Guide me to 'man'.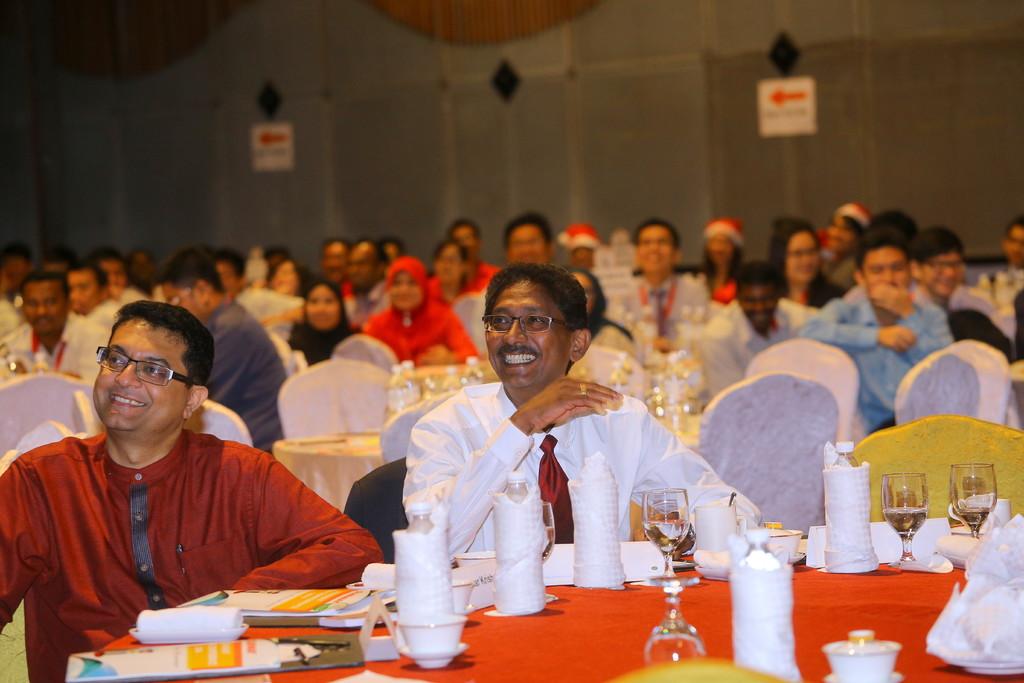
Guidance: [left=445, top=213, right=505, bottom=283].
